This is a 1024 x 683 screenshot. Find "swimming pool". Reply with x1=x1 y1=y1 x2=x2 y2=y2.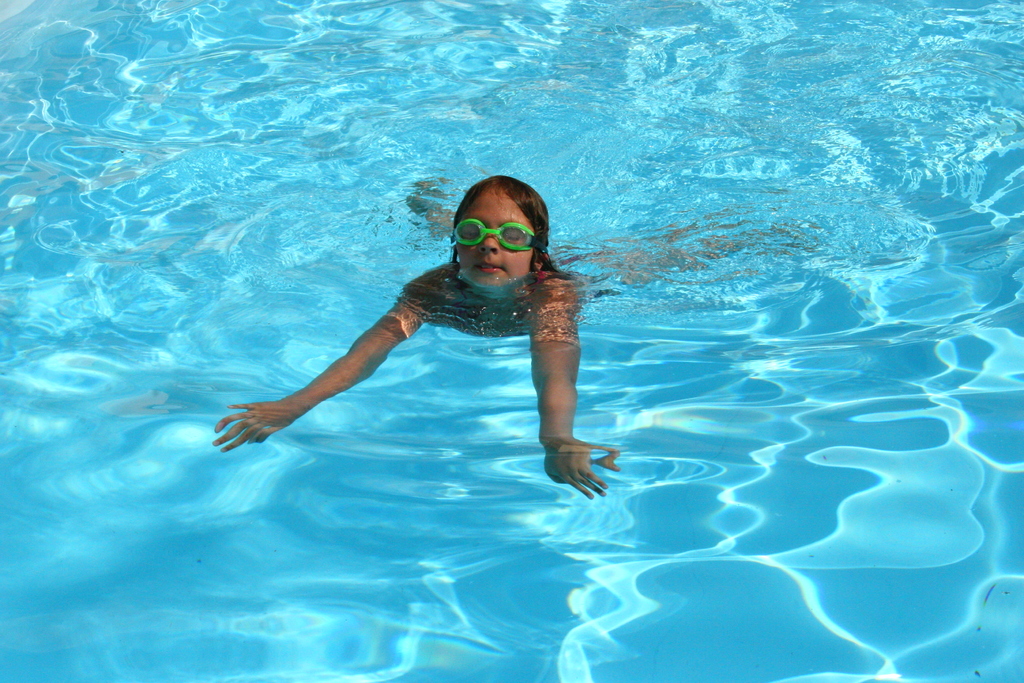
x1=0 y1=0 x2=1023 y2=682.
